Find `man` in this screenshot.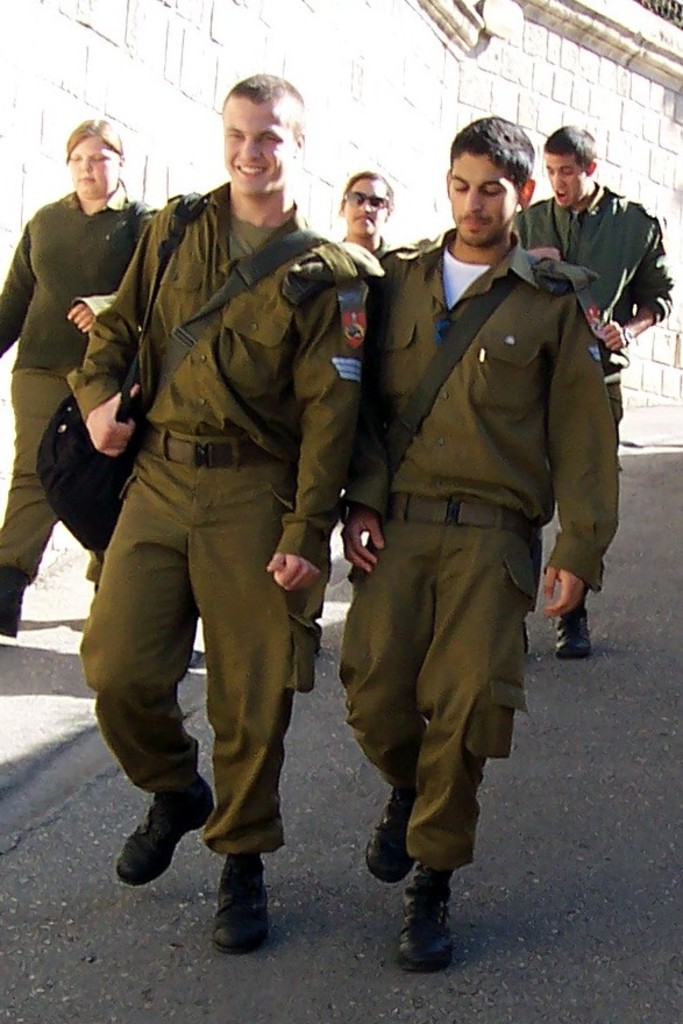
The bounding box for `man` is x1=511 y1=125 x2=675 y2=660.
